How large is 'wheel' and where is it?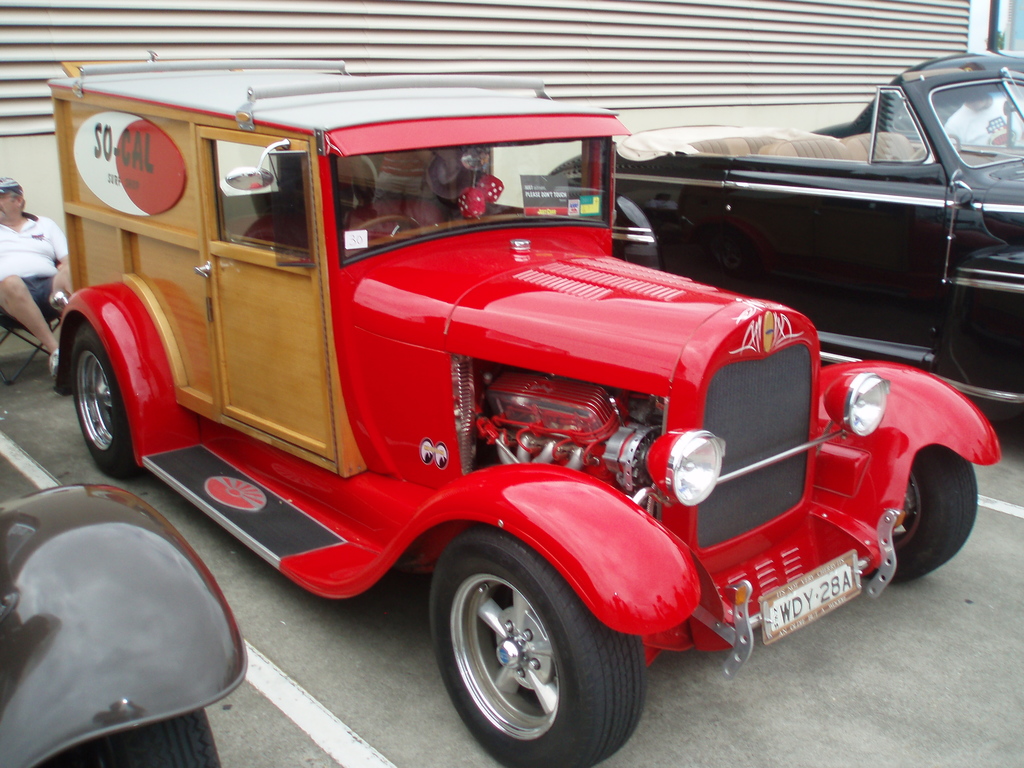
Bounding box: 356 213 416 240.
